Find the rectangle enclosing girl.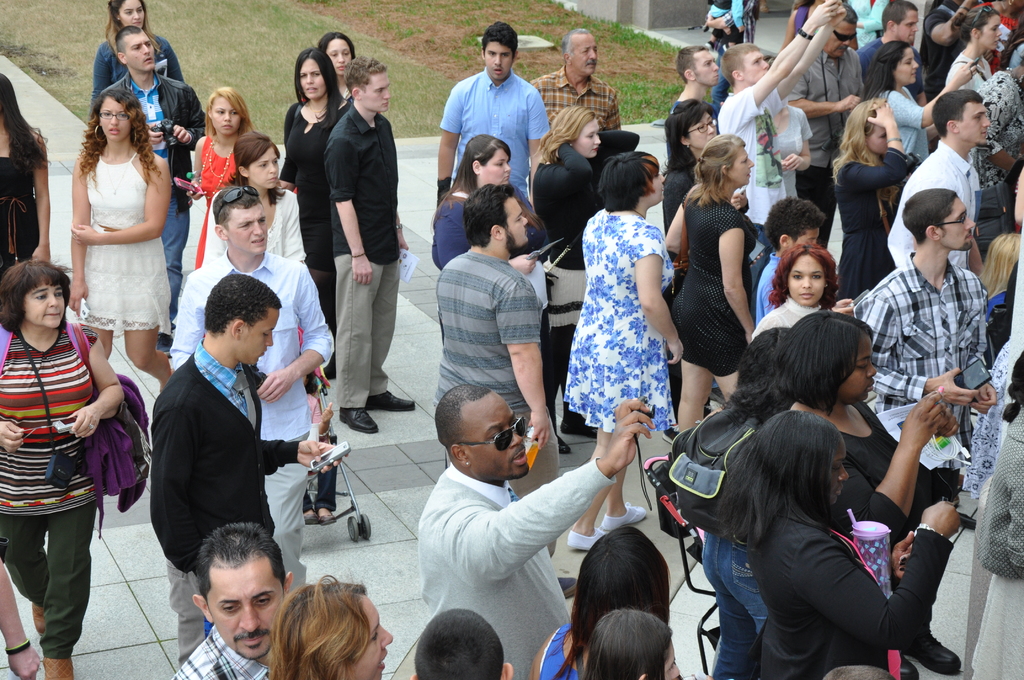
<region>584, 610, 681, 679</region>.
